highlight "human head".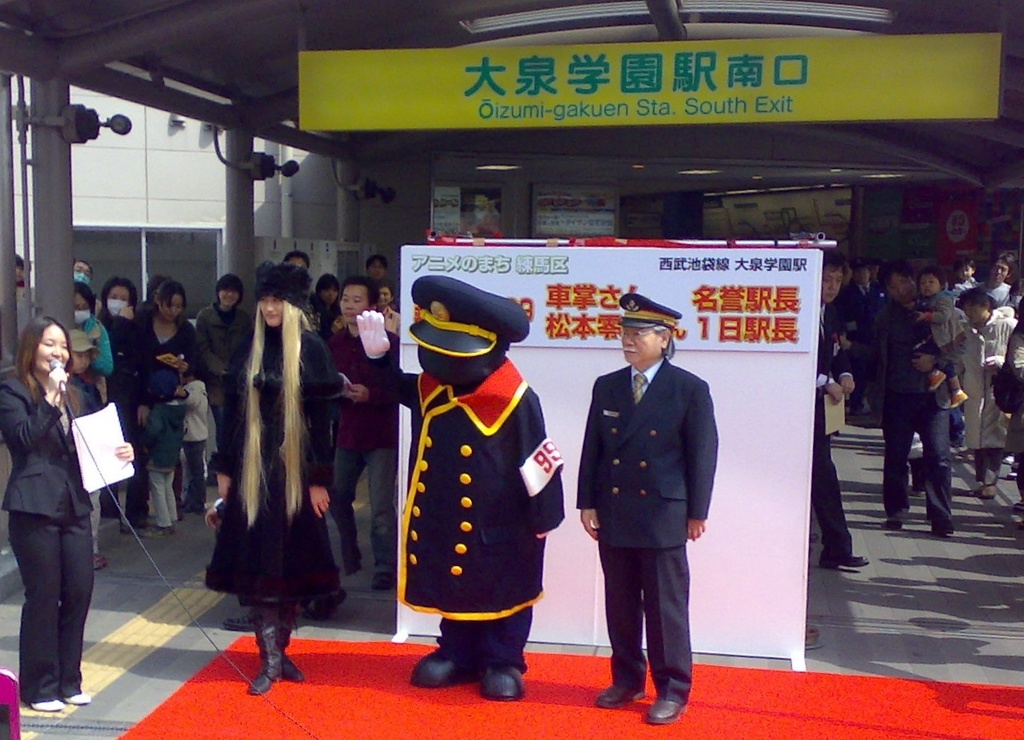
Highlighted region: [left=178, top=360, right=203, bottom=385].
